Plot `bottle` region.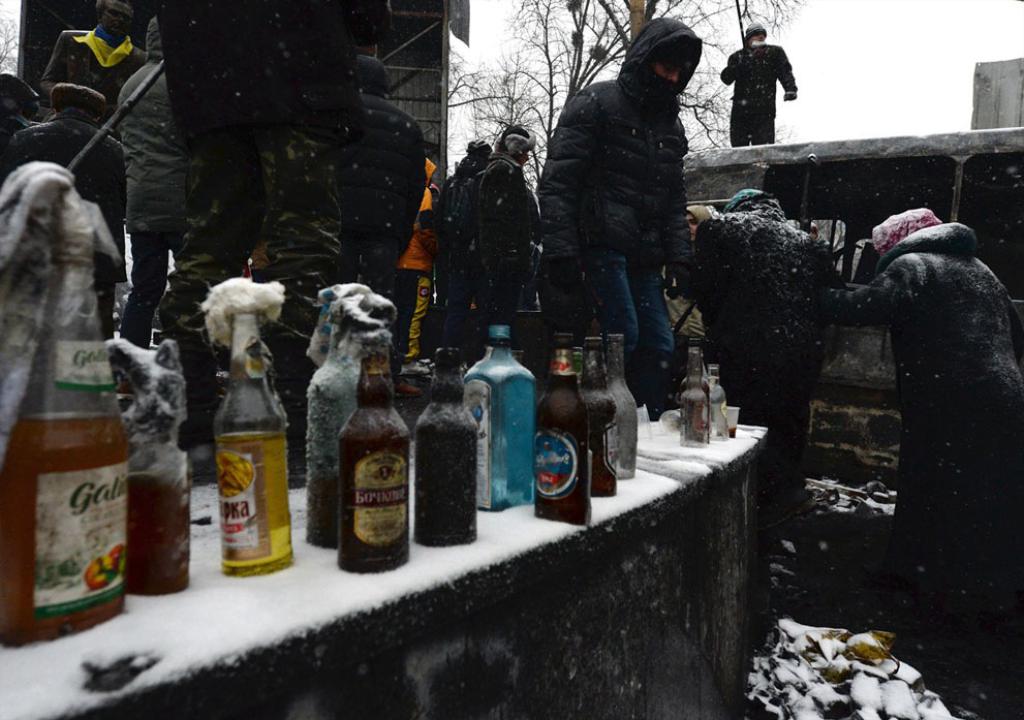
Plotted at x1=209, y1=307, x2=296, y2=573.
